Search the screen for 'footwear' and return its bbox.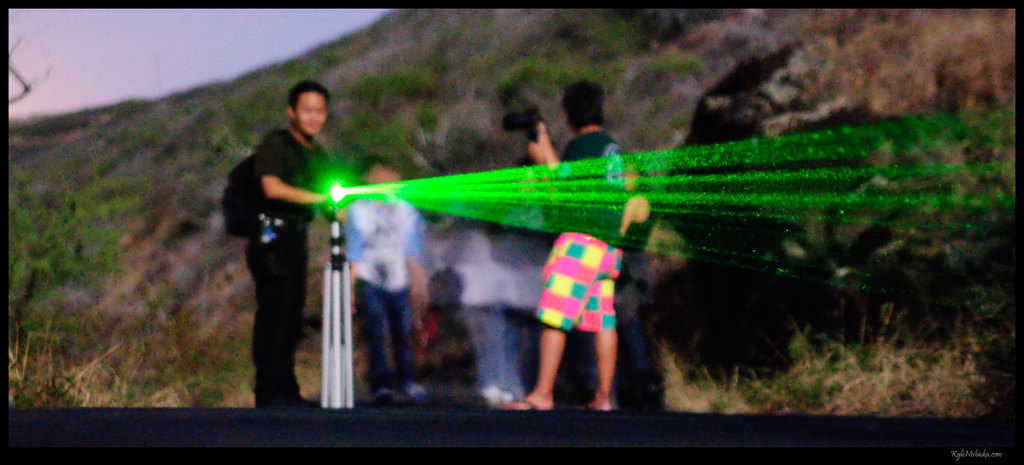
Found: (492,399,555,412).
